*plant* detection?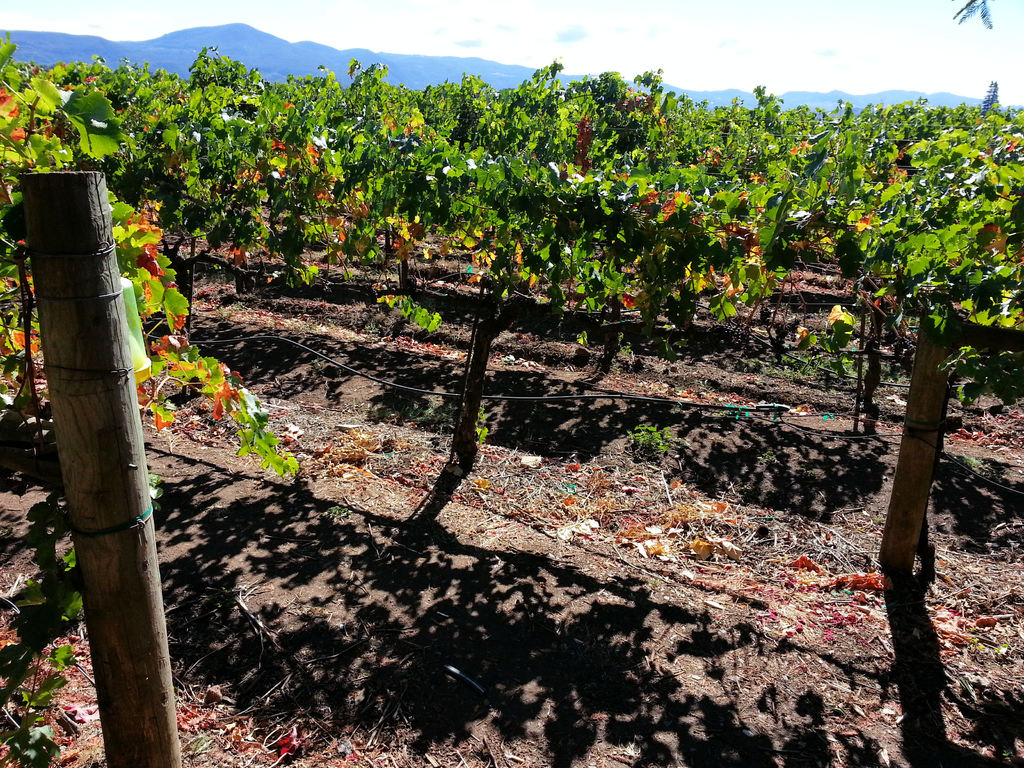
[x1=819, y1=302, x2=857, y2=359]
